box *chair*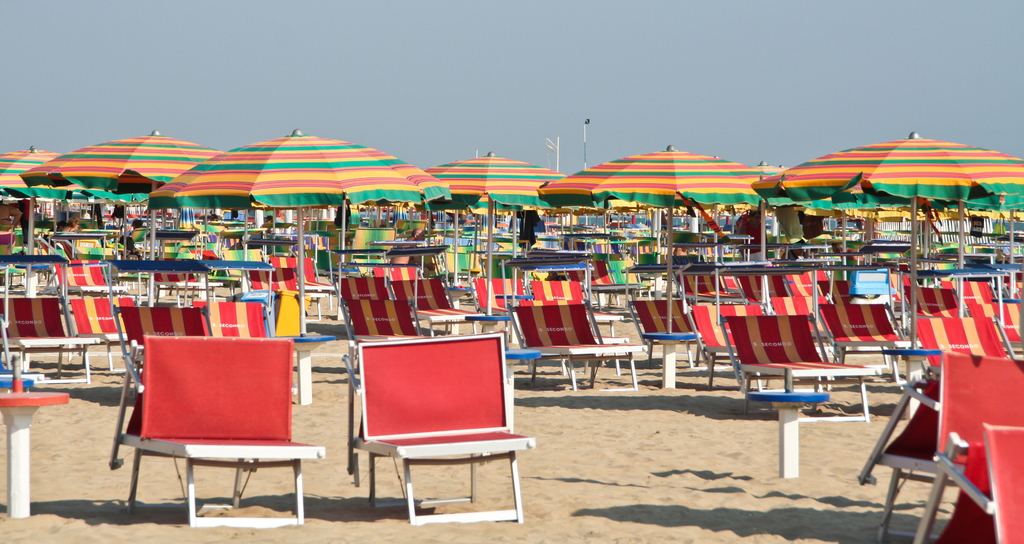
BBox(55, 250, 134, 345)
